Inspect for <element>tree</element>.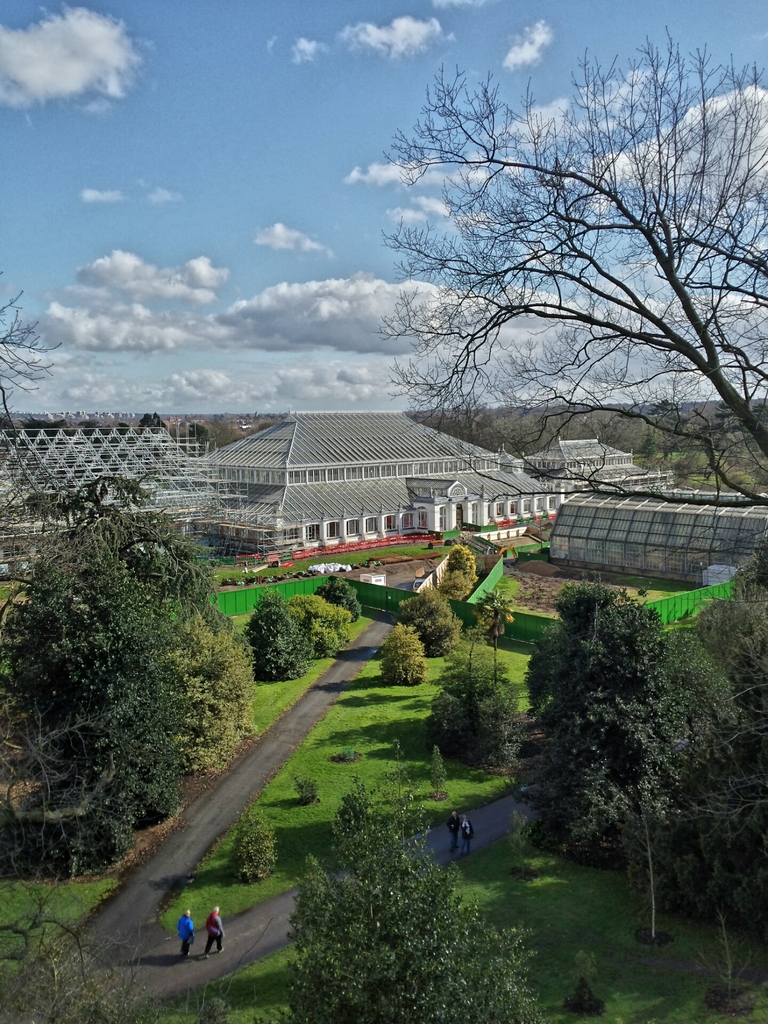
Inspection: bbox=[392, 623, 439, 683].
